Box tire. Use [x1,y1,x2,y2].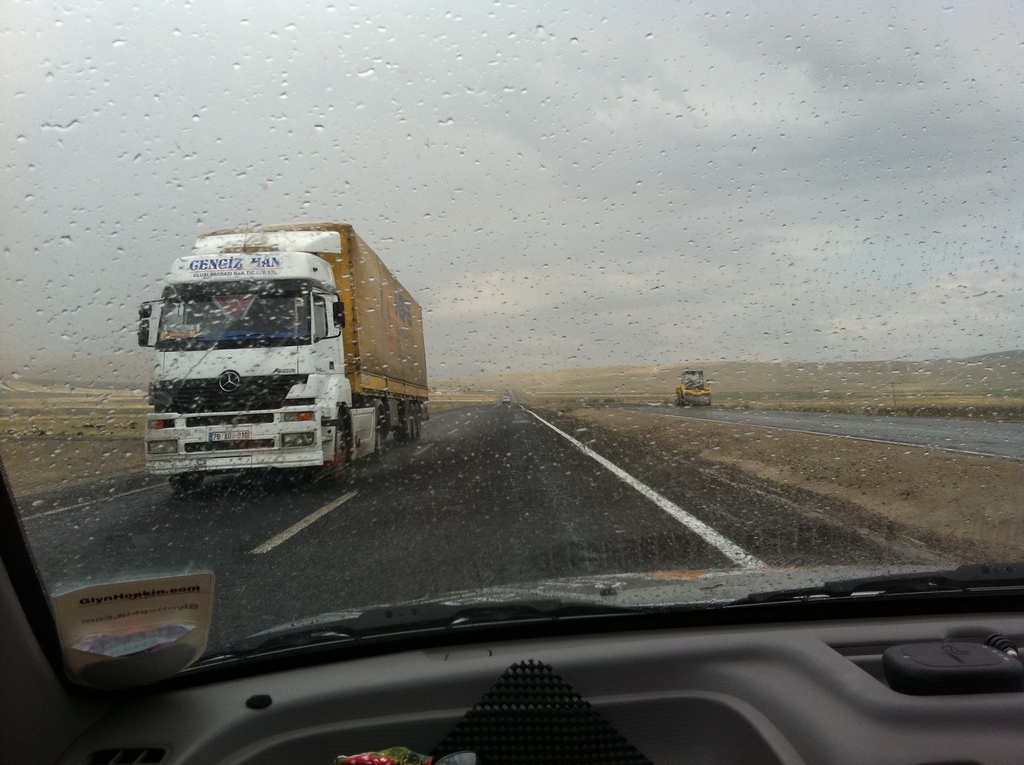
[403,415,412,446].
